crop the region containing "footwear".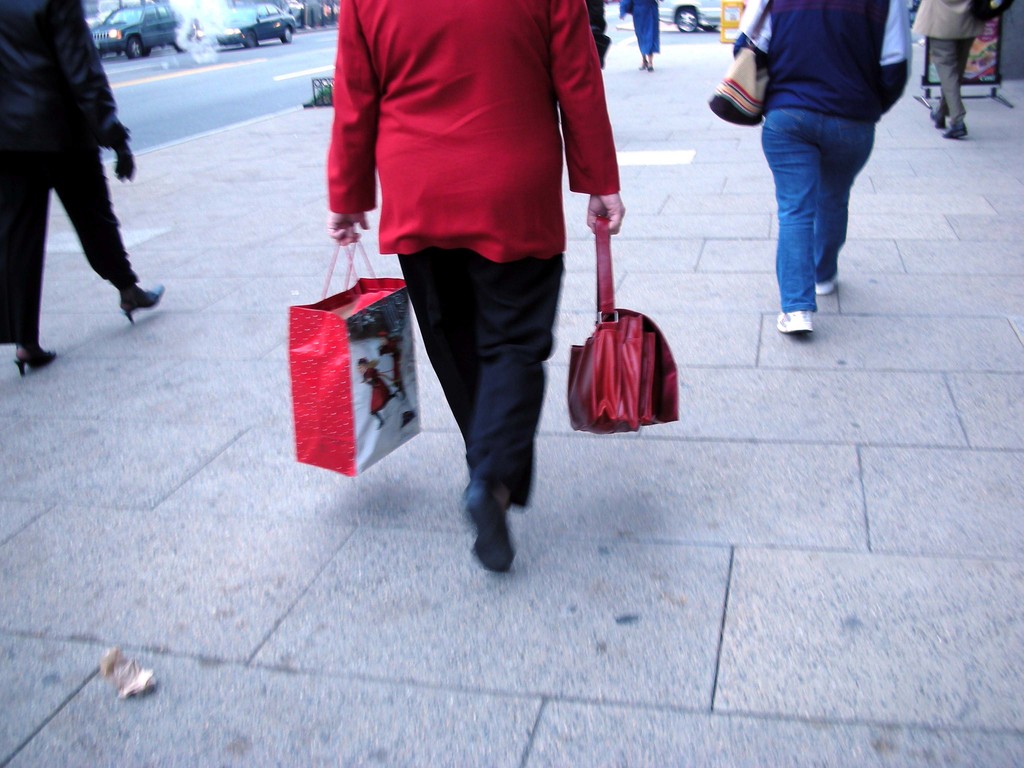
Crop region: BBox(815, 276, 836, 295).
